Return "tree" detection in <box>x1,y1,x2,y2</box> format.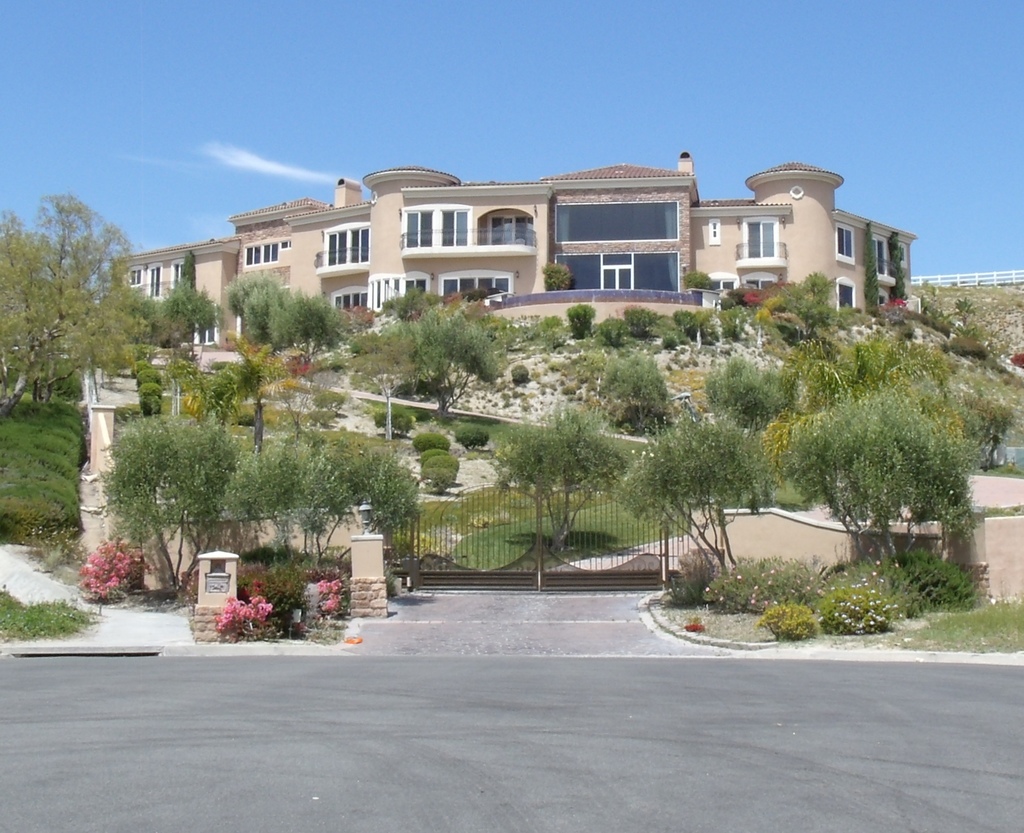
<box>452,413,492,459</box>.
